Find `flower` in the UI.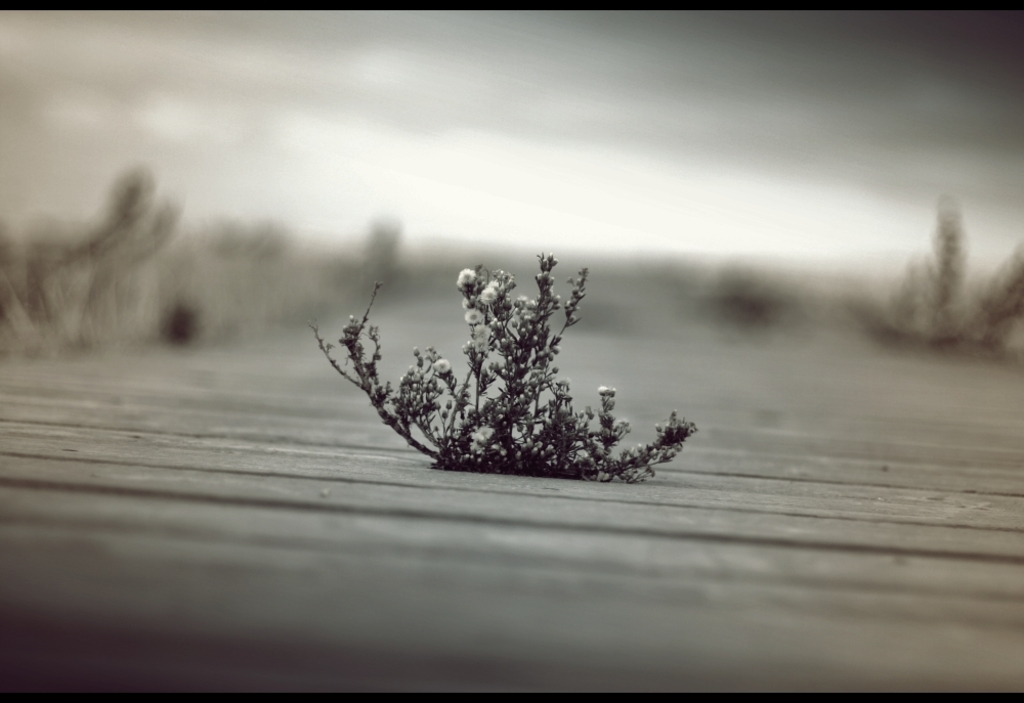
UI element at rect(462, 305, 482, 326).
